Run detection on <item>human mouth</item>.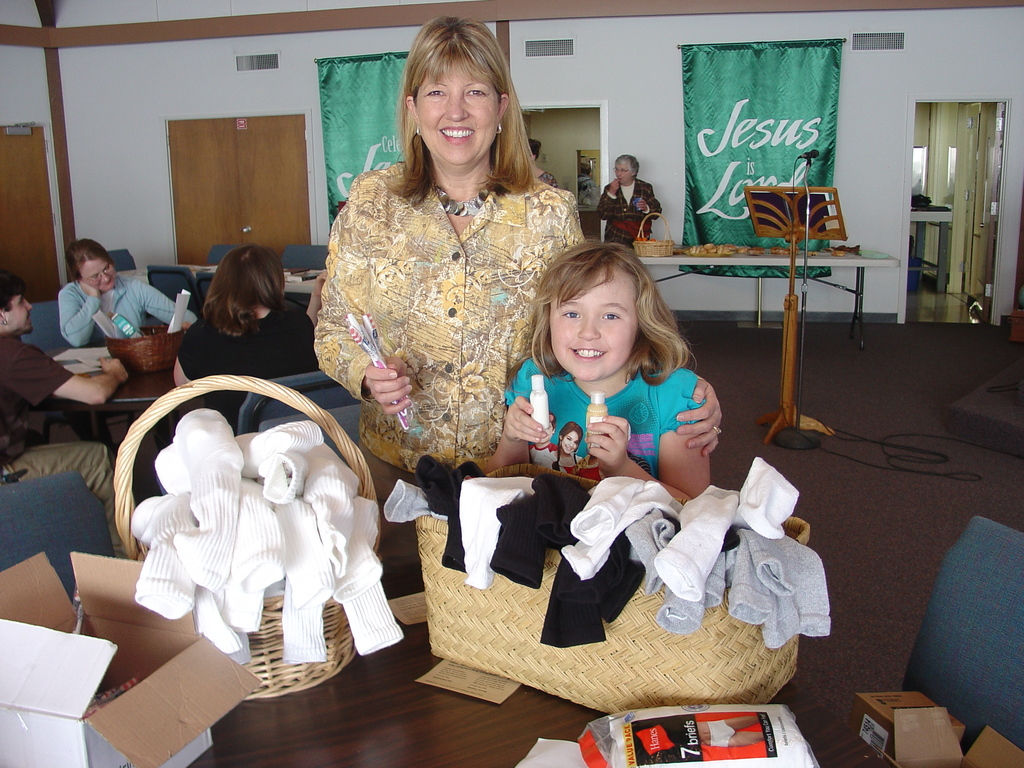
Result: bbox(436, 120, 476, 145).
